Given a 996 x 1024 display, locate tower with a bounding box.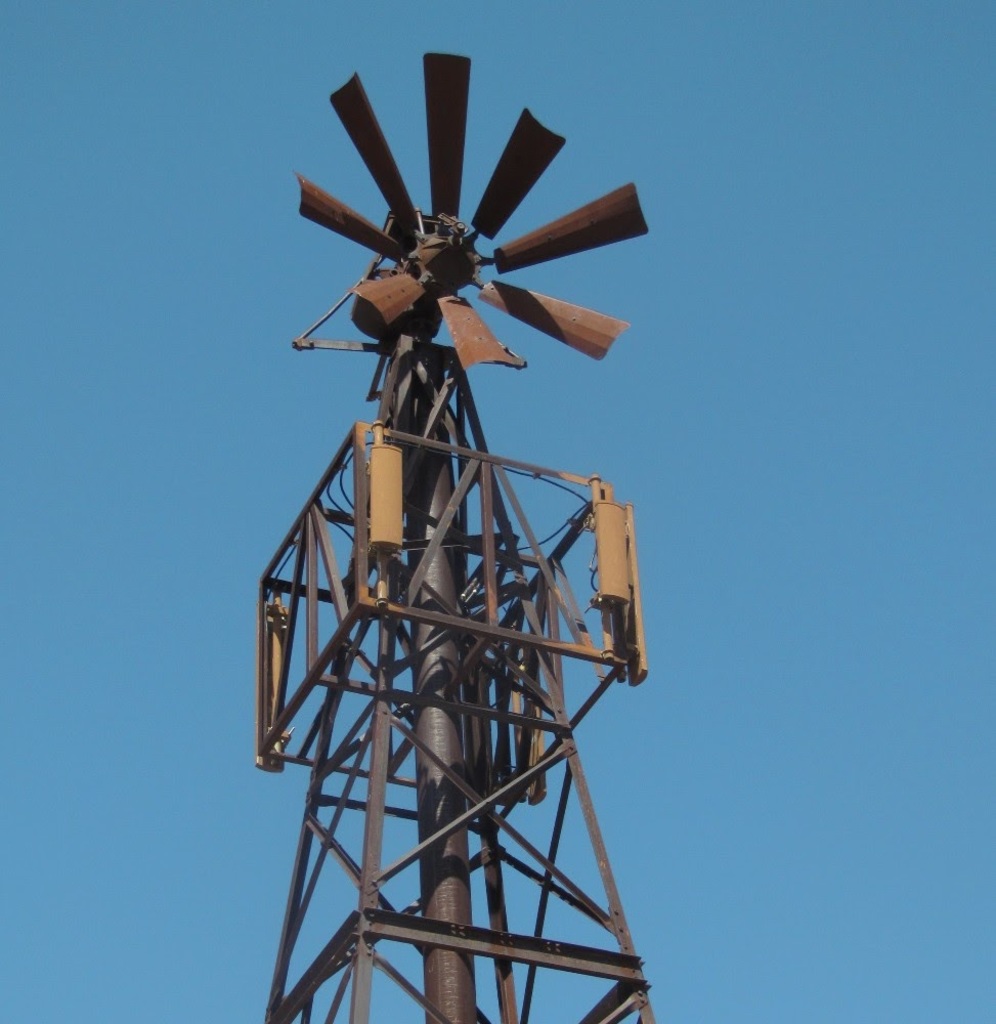
Located: 253, 50, 659, 1023.
